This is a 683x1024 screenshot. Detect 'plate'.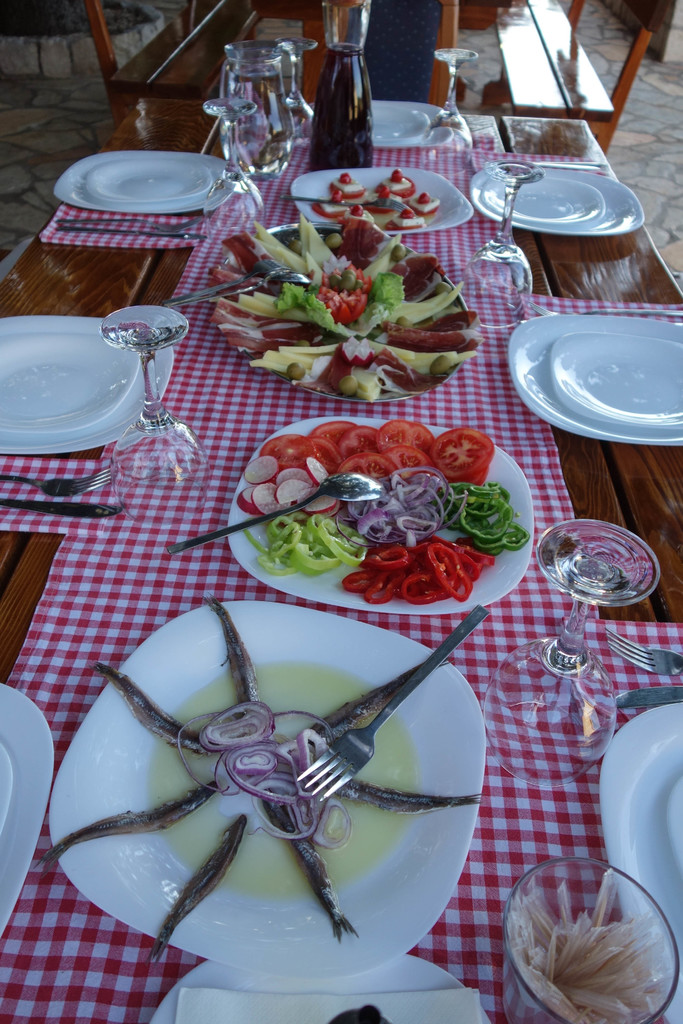
0:314:177:456.
